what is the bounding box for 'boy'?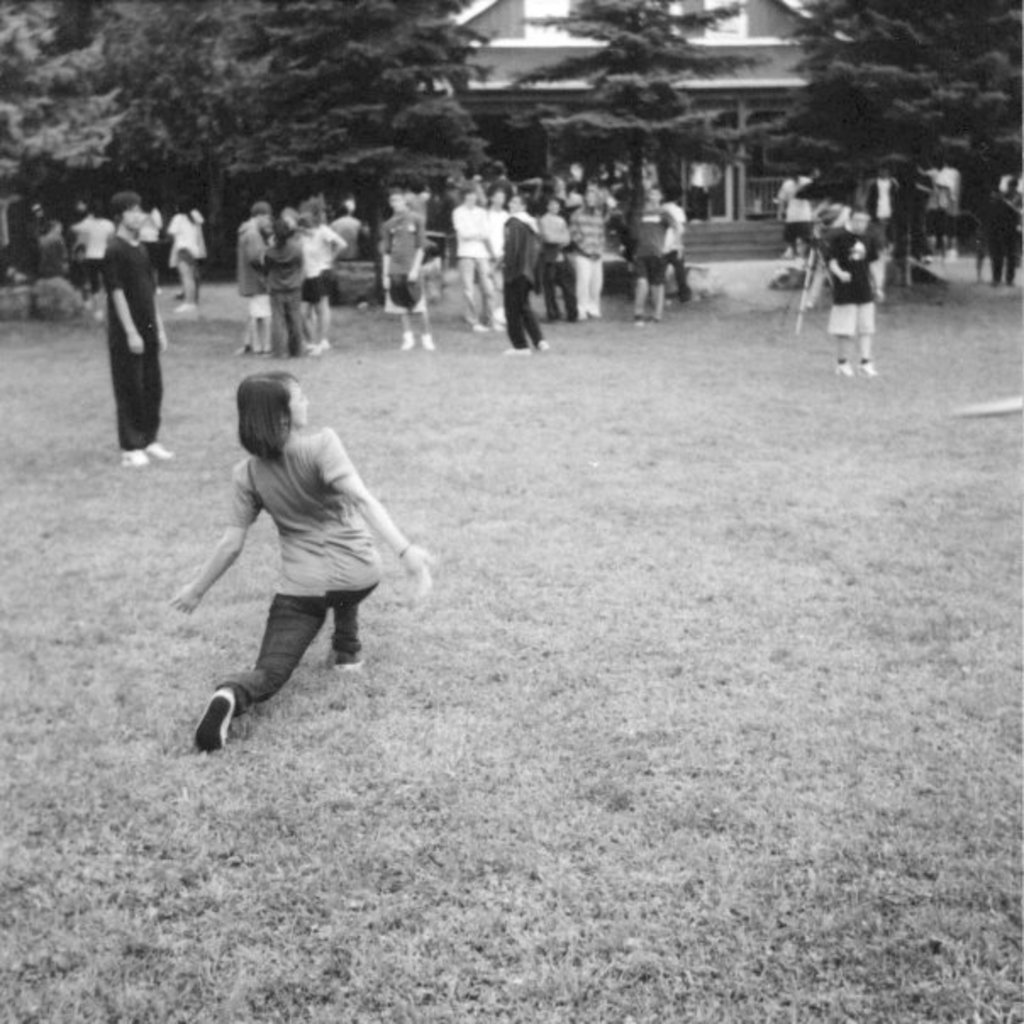
x1=565, y1=190, x2=610, y2=314.
